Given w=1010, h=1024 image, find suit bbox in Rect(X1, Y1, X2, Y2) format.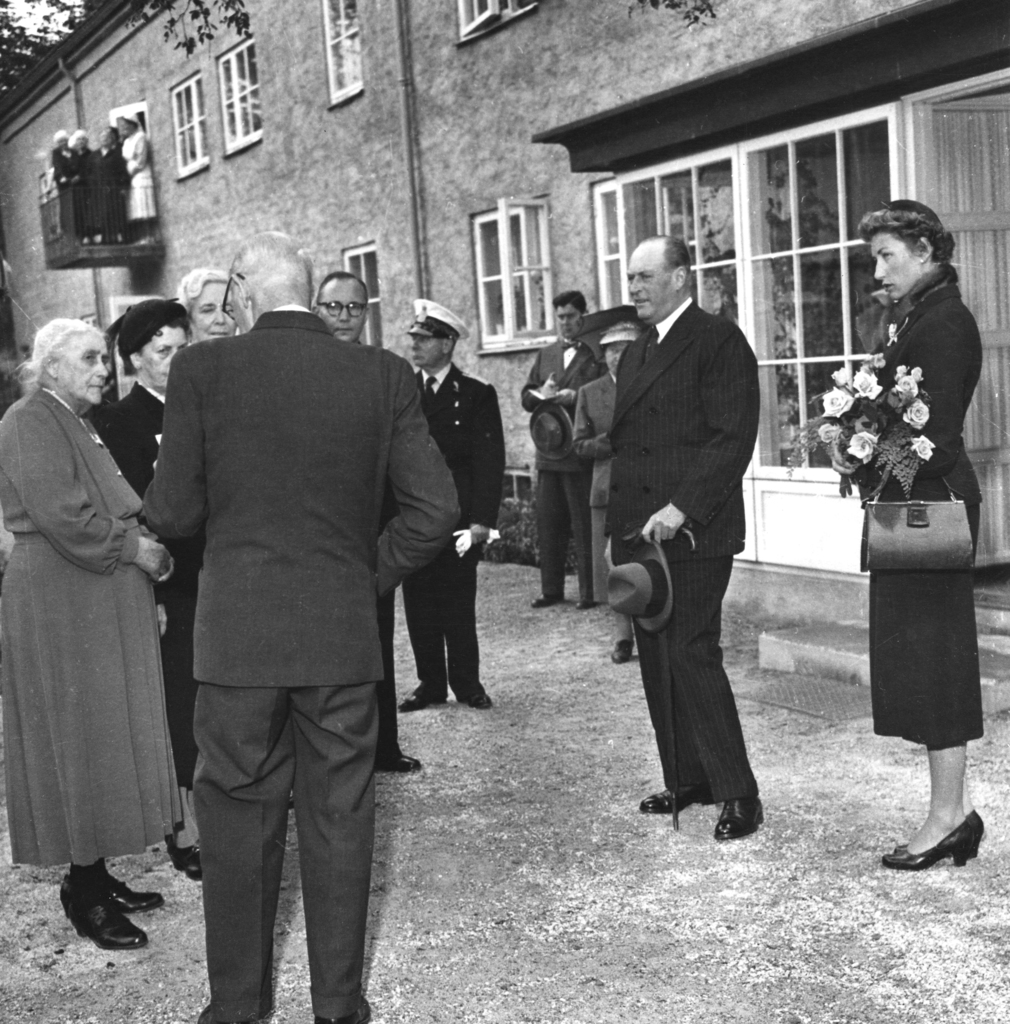
Rect(408, 364, 506, 688).
